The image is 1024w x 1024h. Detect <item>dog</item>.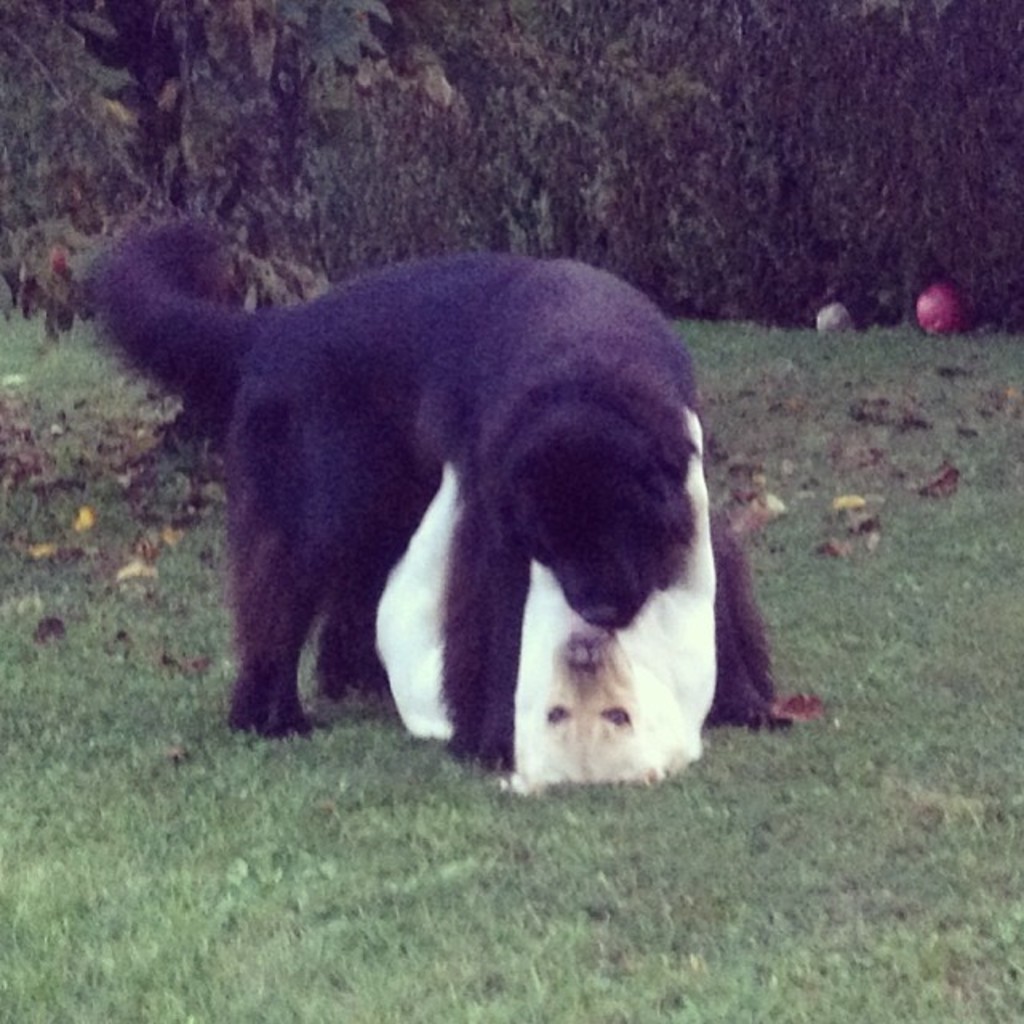
Detection: box=[371, 405, 720, 798].
